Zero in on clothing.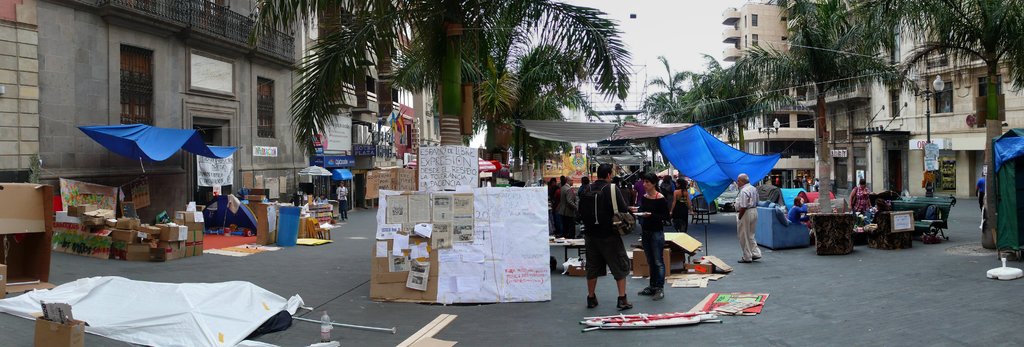
Zeroed in: (x1=660, y1=181, x2=675, y2=197).
